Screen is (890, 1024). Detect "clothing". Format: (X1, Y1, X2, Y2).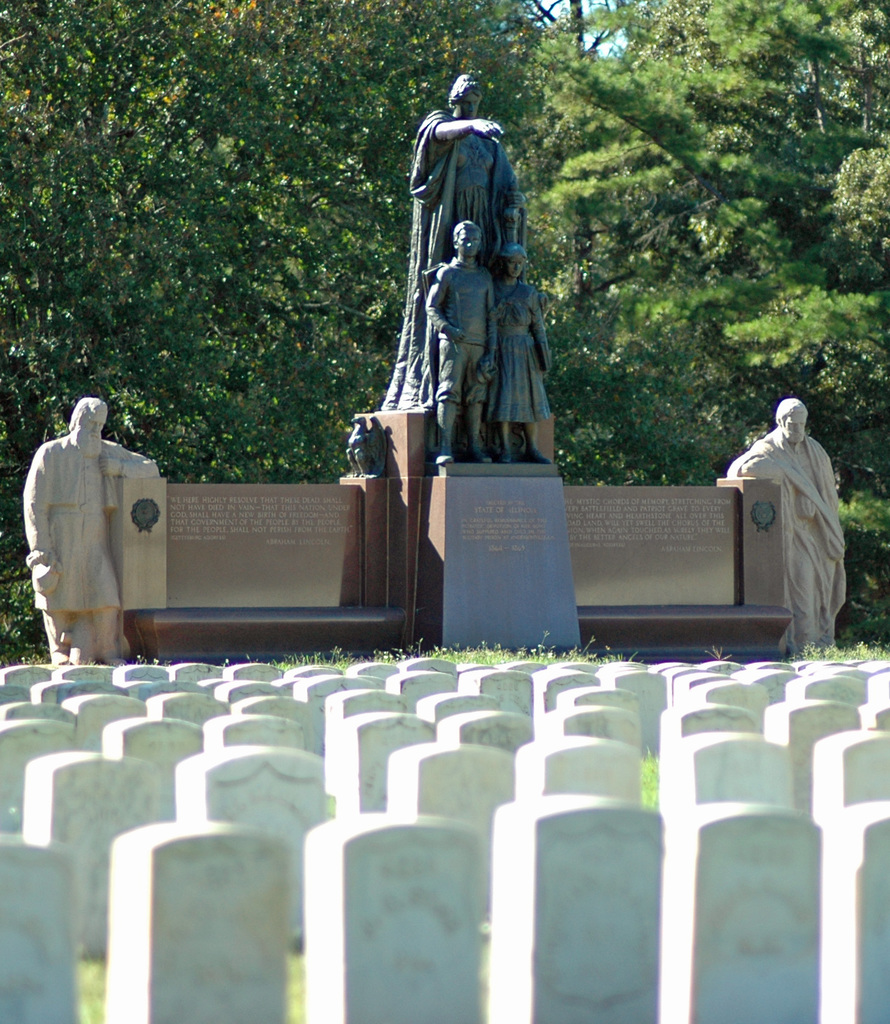
(725, 428, 848, 650).
